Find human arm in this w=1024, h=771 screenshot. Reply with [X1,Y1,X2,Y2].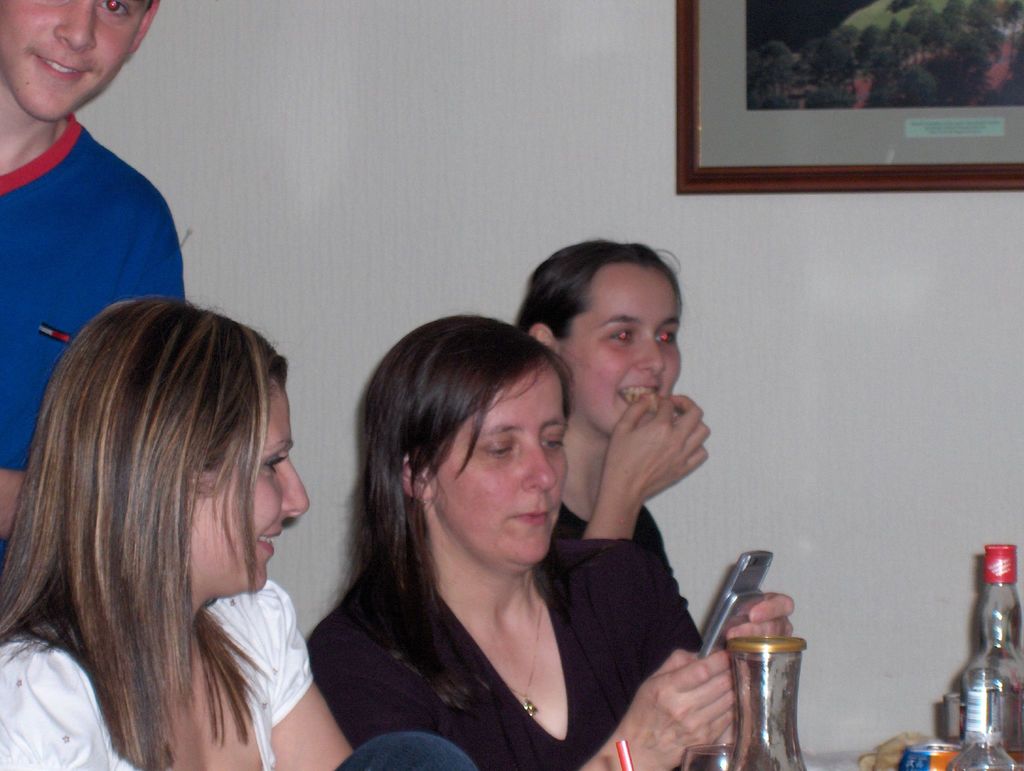
[267,595,354,770].
